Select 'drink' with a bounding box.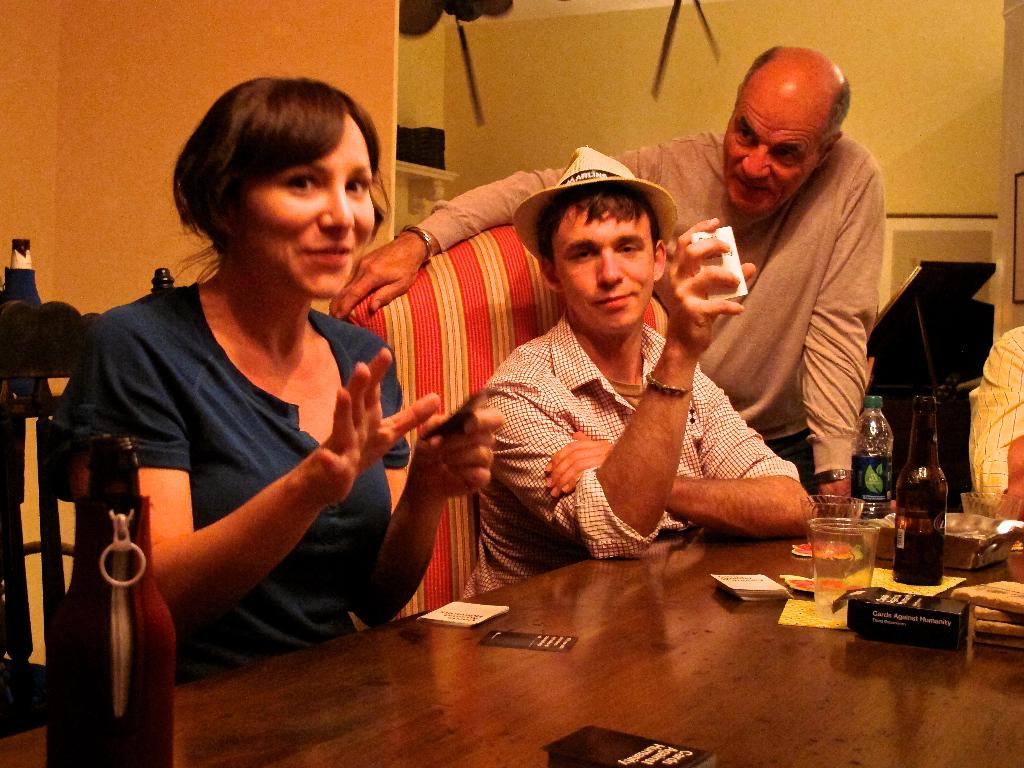
[x1=890, y1=504, x2=947, y2=584].
